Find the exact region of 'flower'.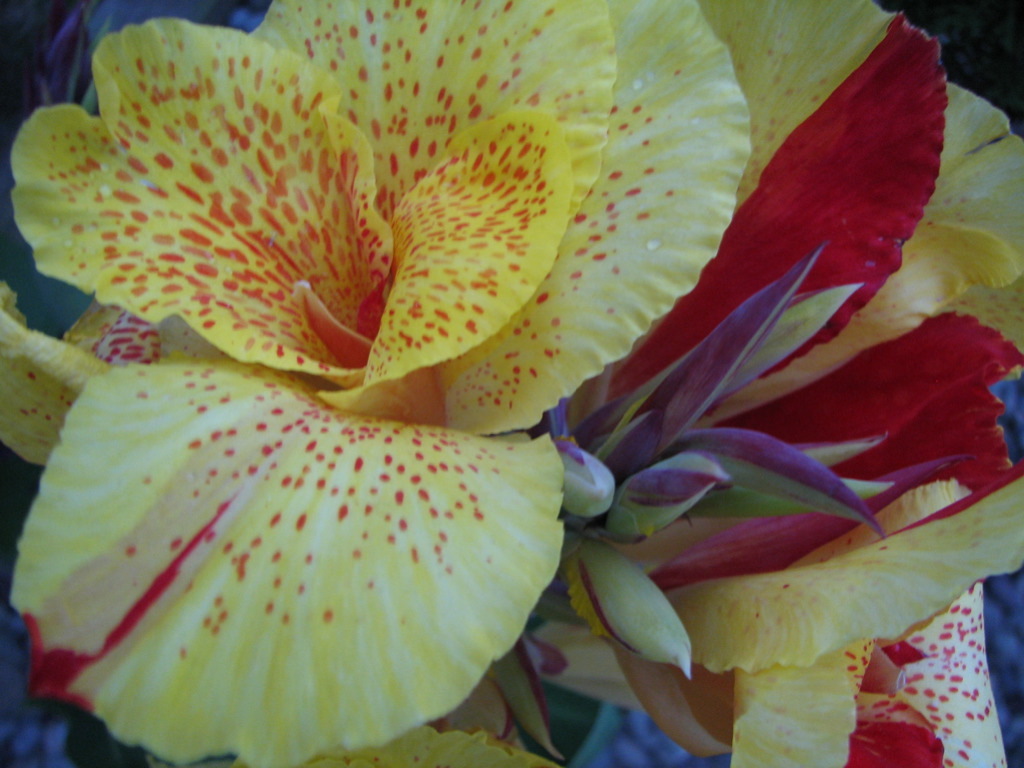
Exact region: l=0, t=0, r=929, b=712.
